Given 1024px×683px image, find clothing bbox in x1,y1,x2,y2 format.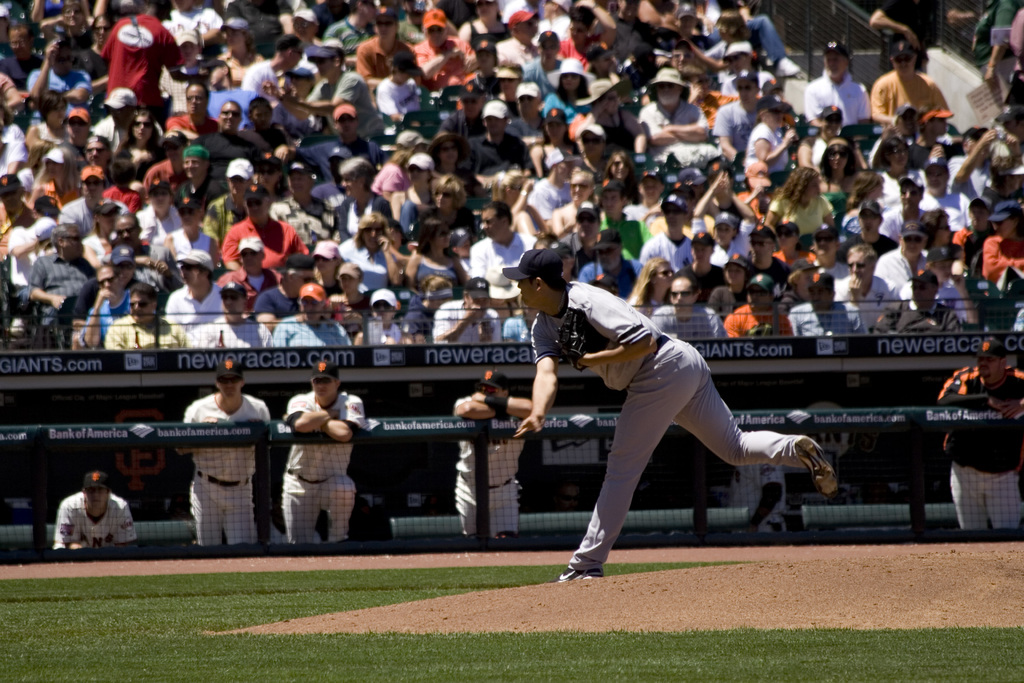
182,390,271,545.
